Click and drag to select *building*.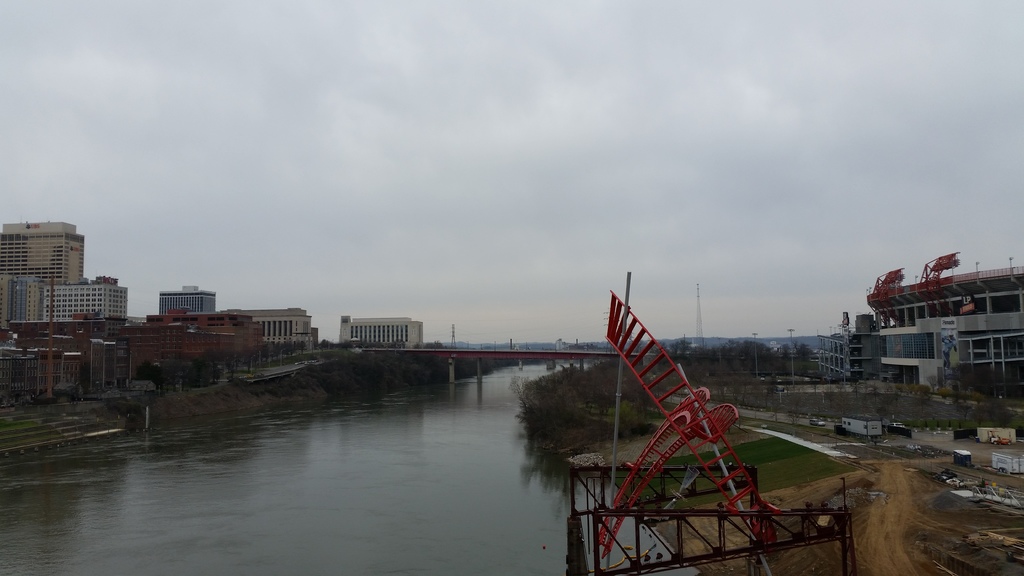
Selection: <region>239, 307, 312, 348</region>.
